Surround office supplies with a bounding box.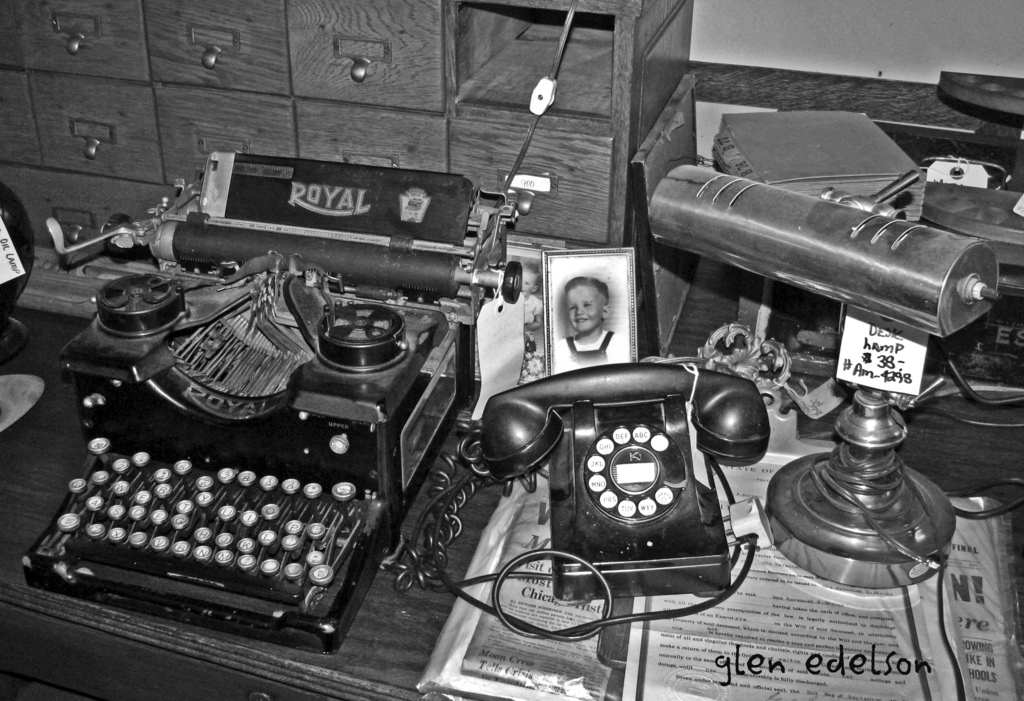
locate(909, 377, 1020, 499).
